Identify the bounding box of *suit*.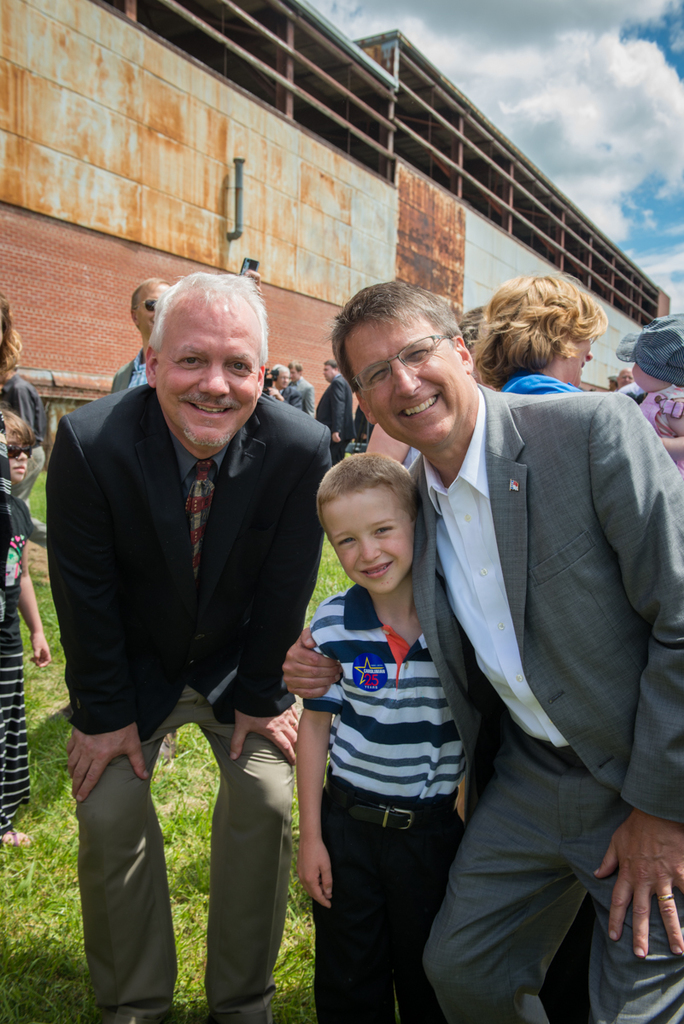
bbox(105, 347, 147, 395).
